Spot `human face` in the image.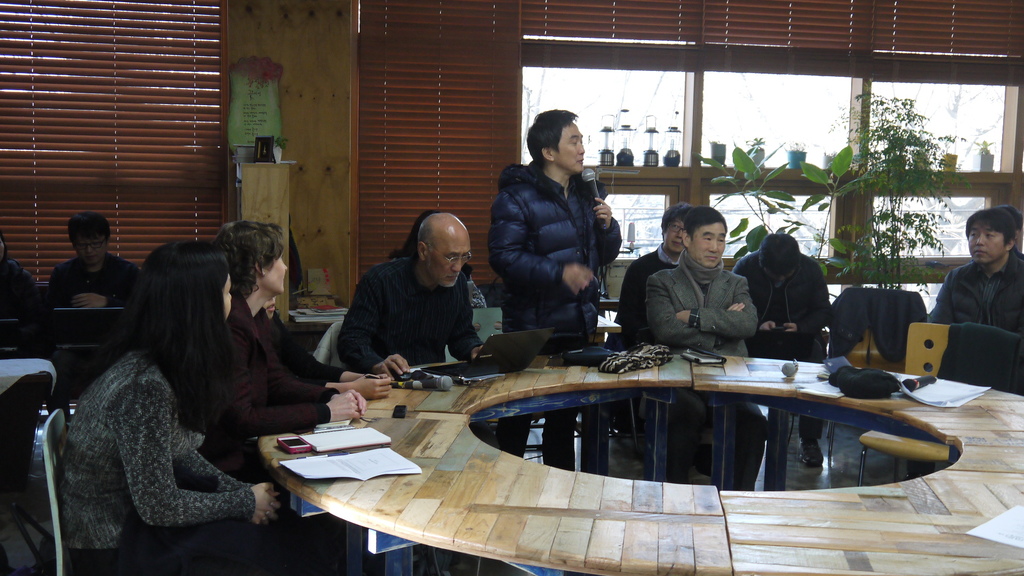
`human face` found at x1=967, y1=220, x2=1005, y2=264.
